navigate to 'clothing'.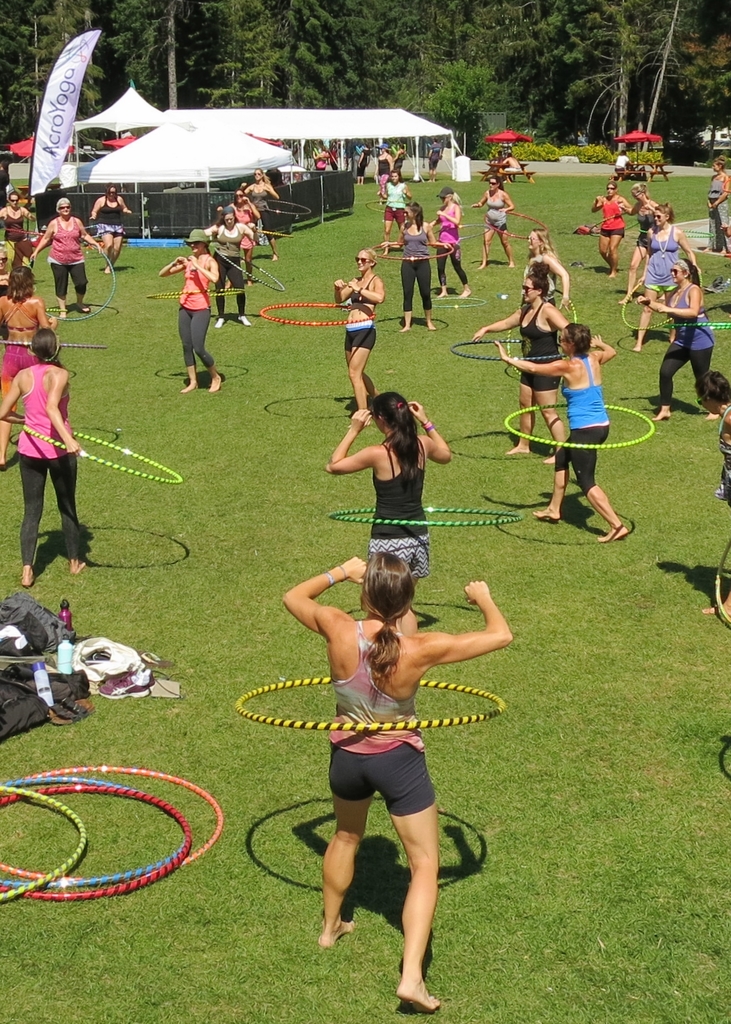
Navigation target: left=376, top=155, right=392, bottom=197.
